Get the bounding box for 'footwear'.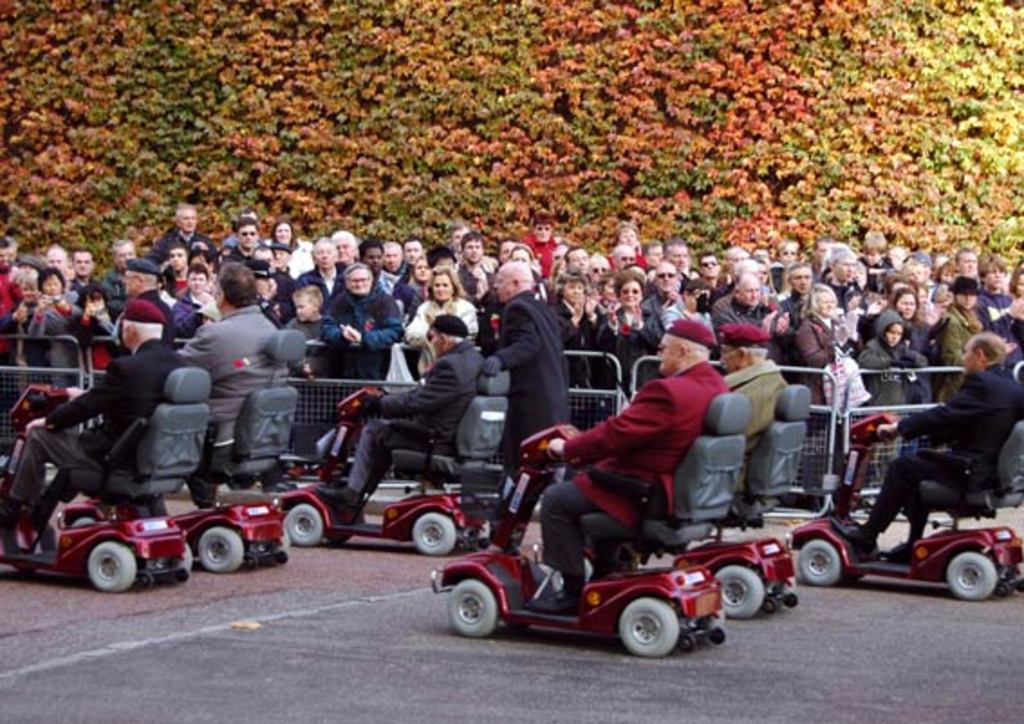
<region>827, 525, 870, 552</region>.
